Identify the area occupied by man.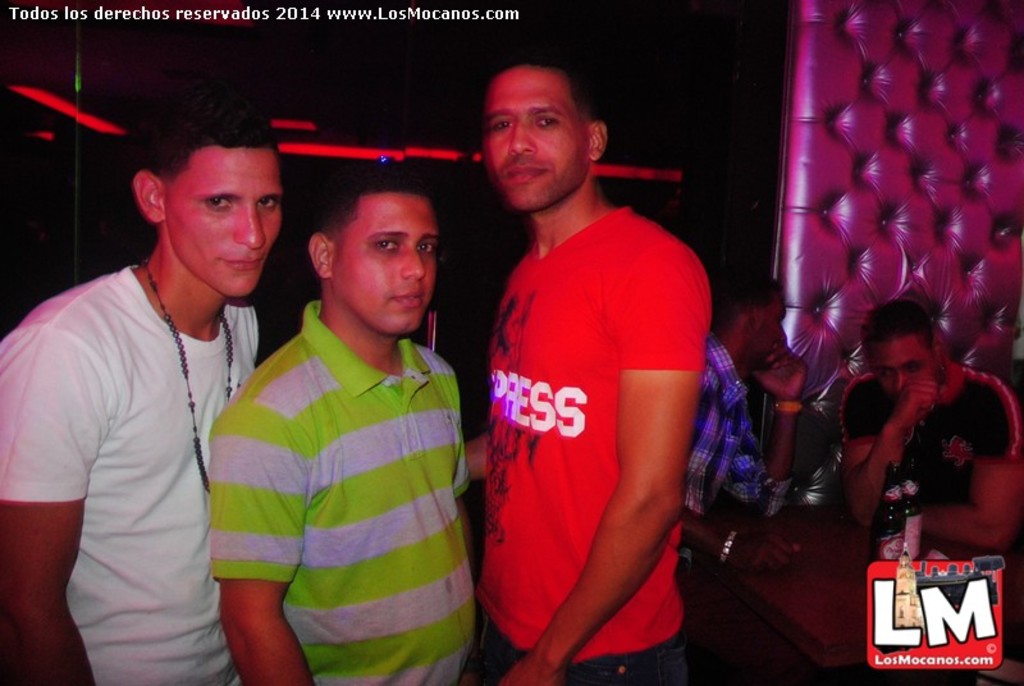
Area: 451/42/731/681.
